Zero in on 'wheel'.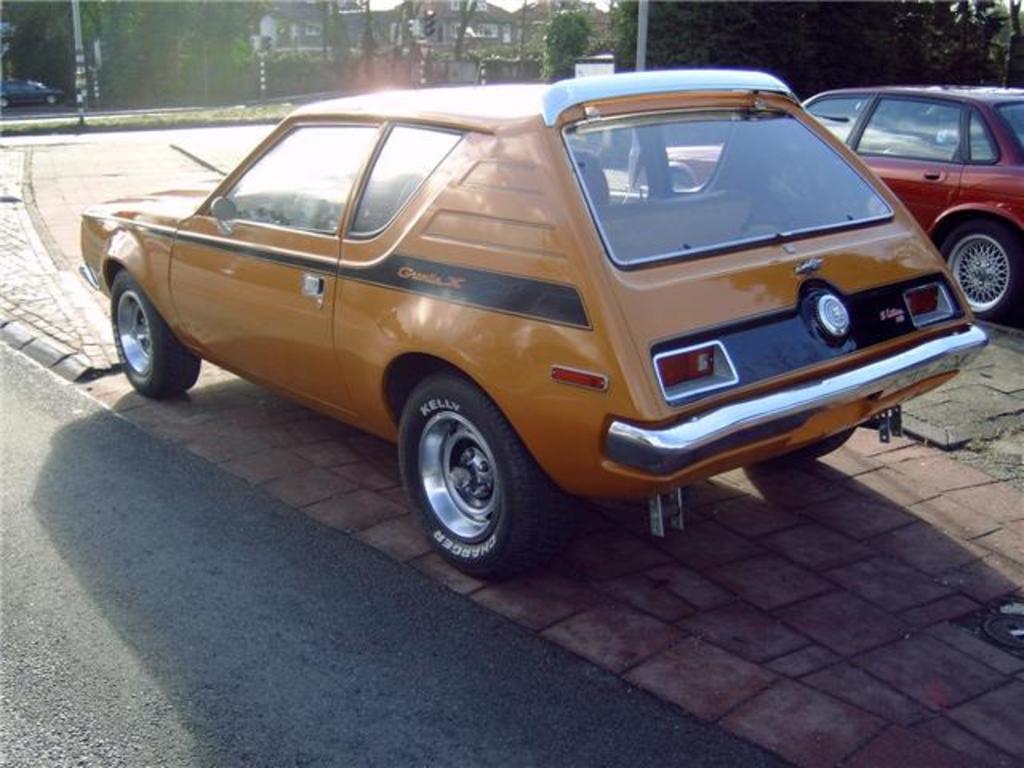
Zeroed in: [112,266,202,397].
